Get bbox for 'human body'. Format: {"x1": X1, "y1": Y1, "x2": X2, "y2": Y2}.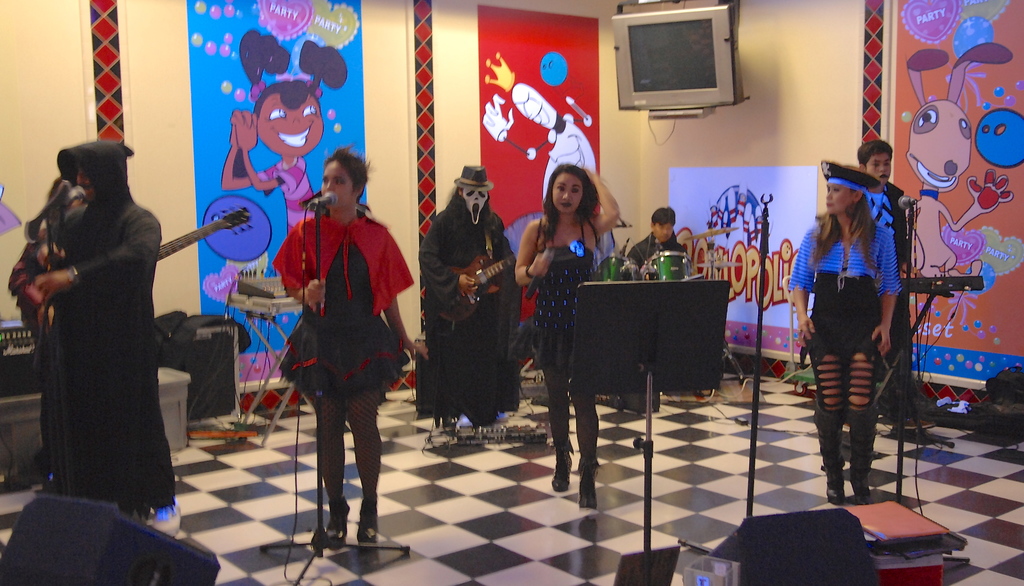
{"x1": 218, "y1": 22, "x2": 358, "y2": 246}.
